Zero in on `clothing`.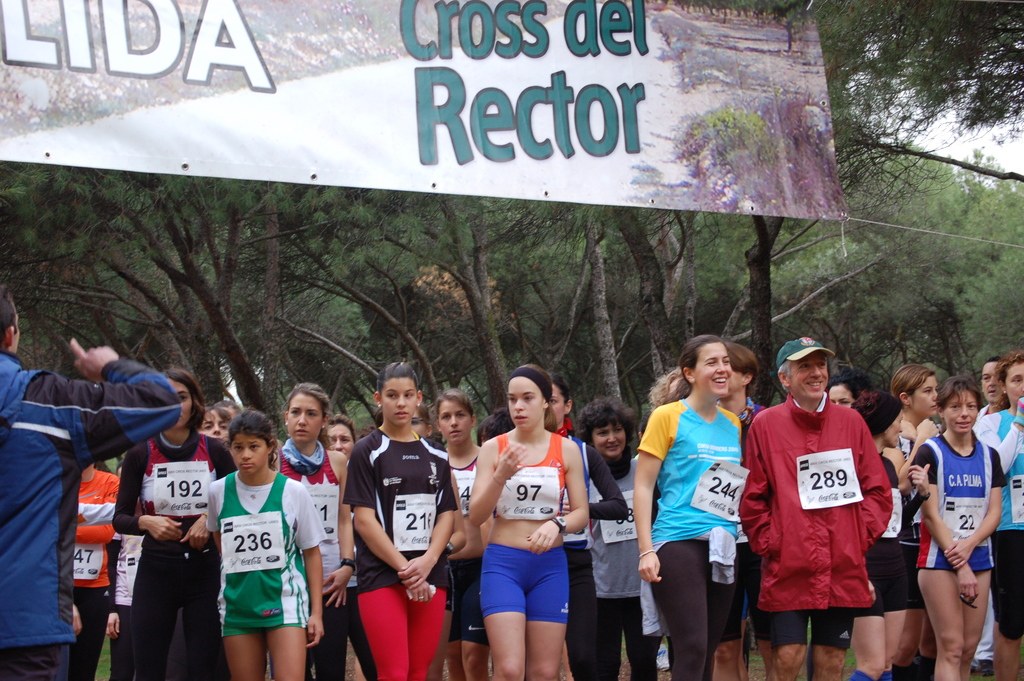
Zeroed in: 971,399,991,666.
